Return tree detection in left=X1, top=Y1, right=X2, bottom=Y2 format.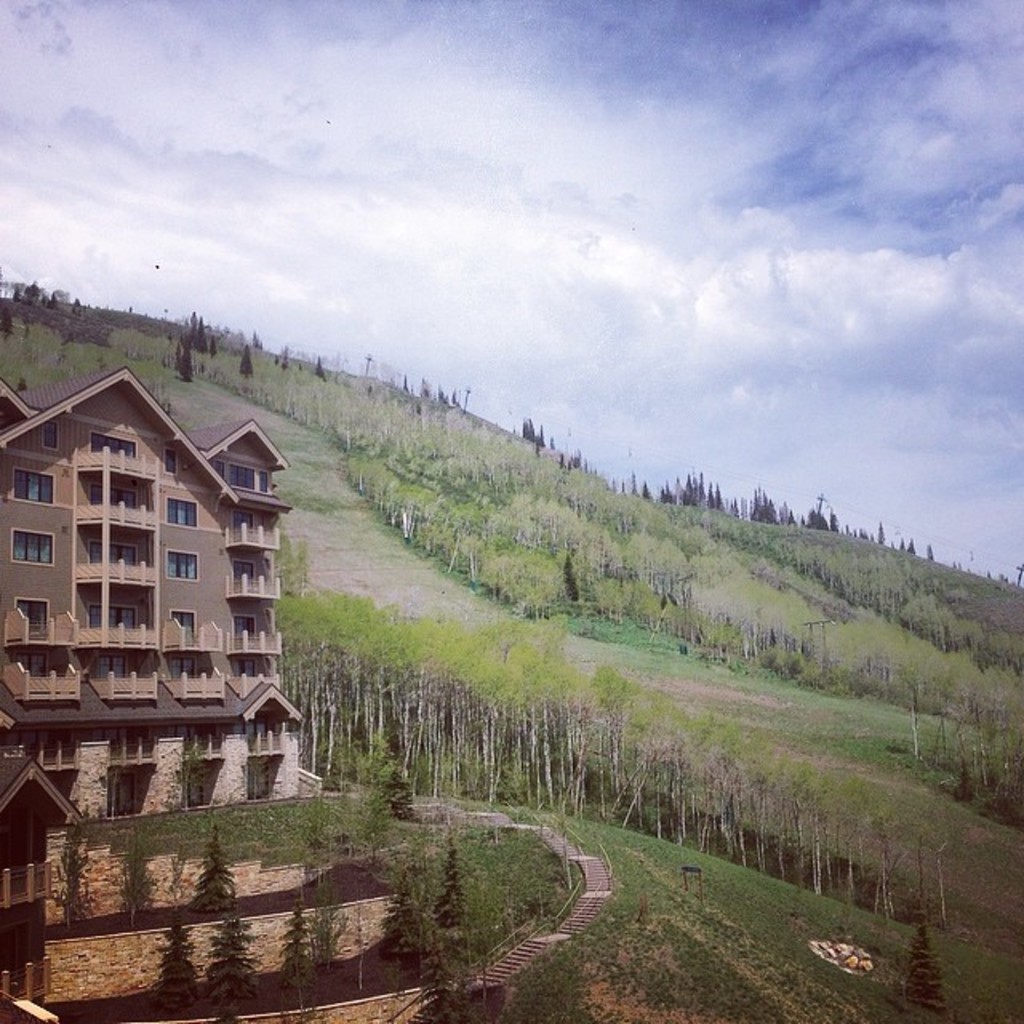
left=186, top=826, right=242, bottom=925.
